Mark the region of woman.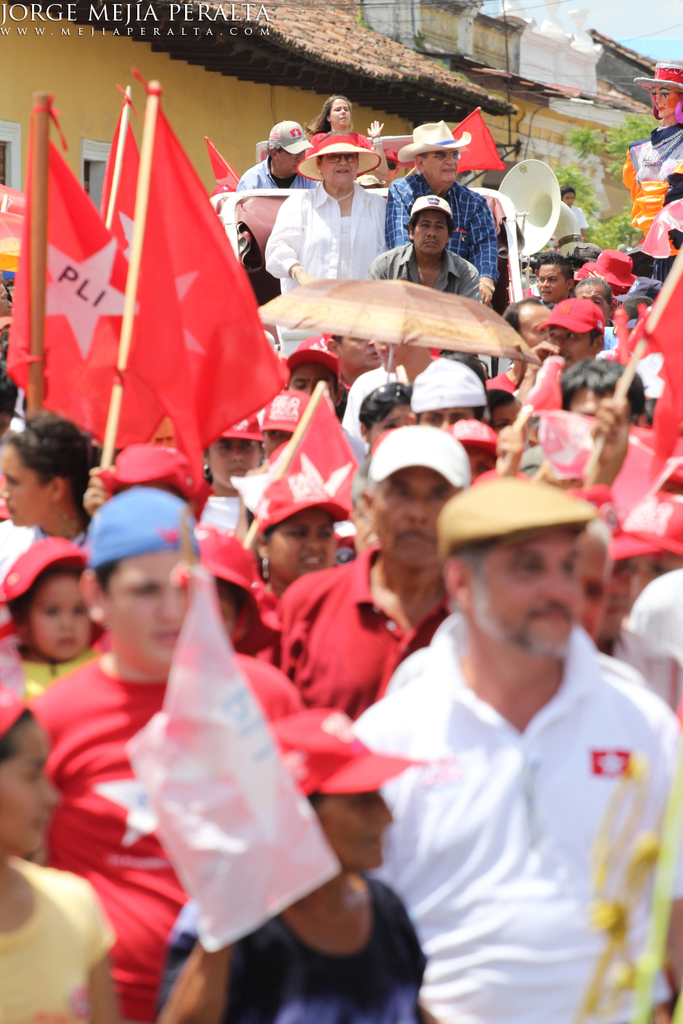
Region: [x1=152, y1=701, x2=442, y2=1023].
